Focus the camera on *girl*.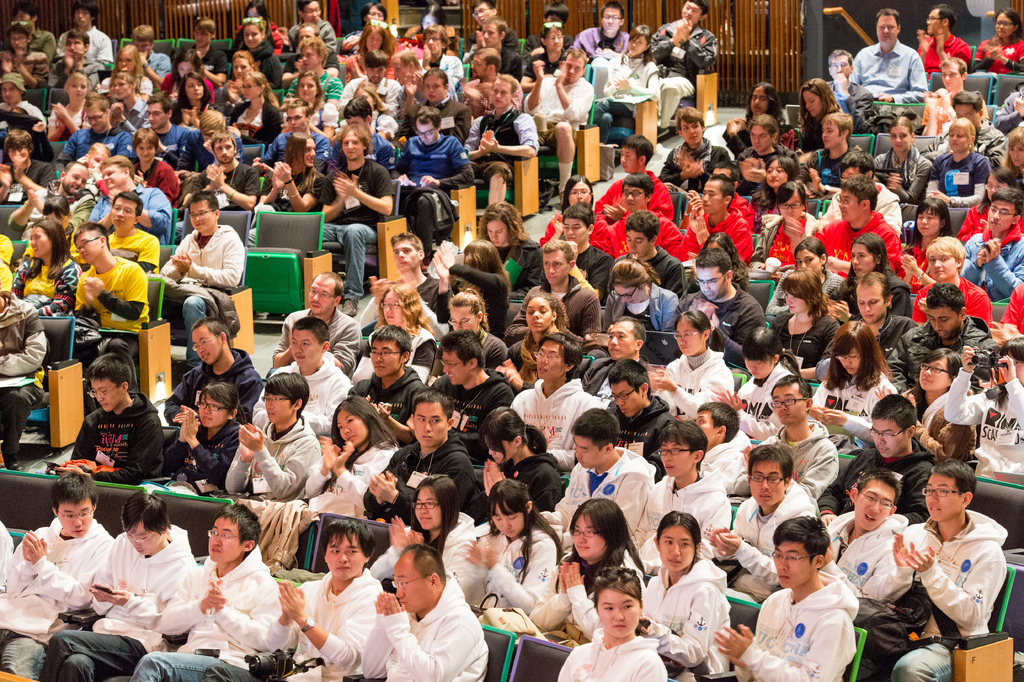
Focus region: 510, 295, 572, 378.
